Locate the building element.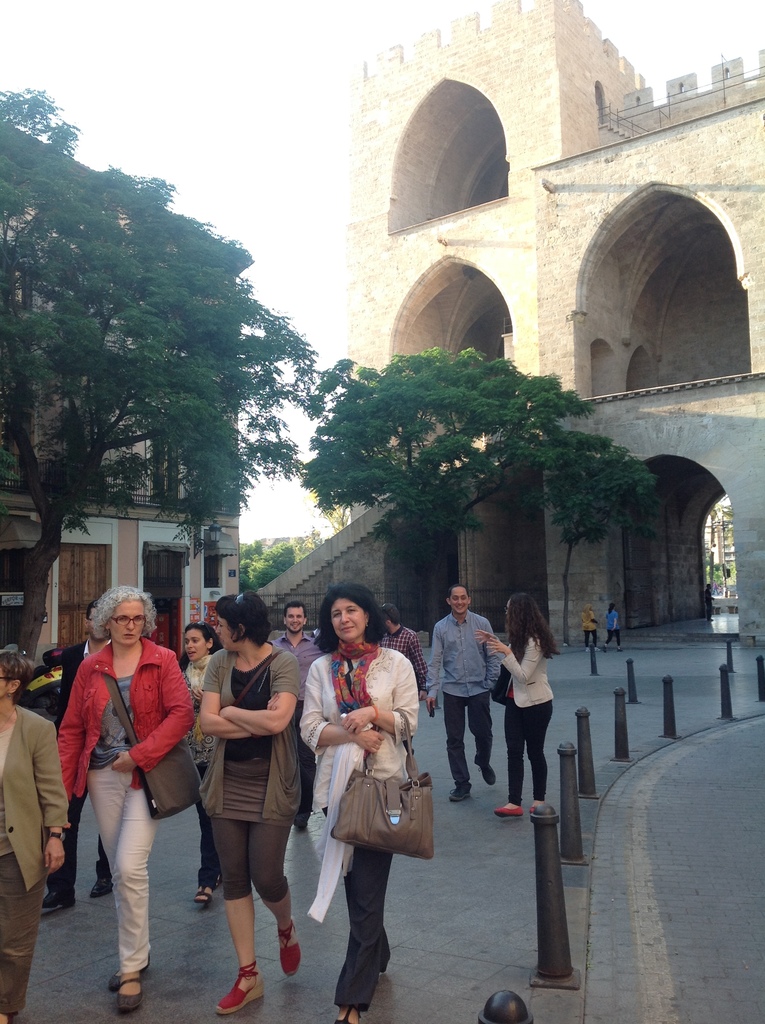
Element bbox: 0:123:238:678.
